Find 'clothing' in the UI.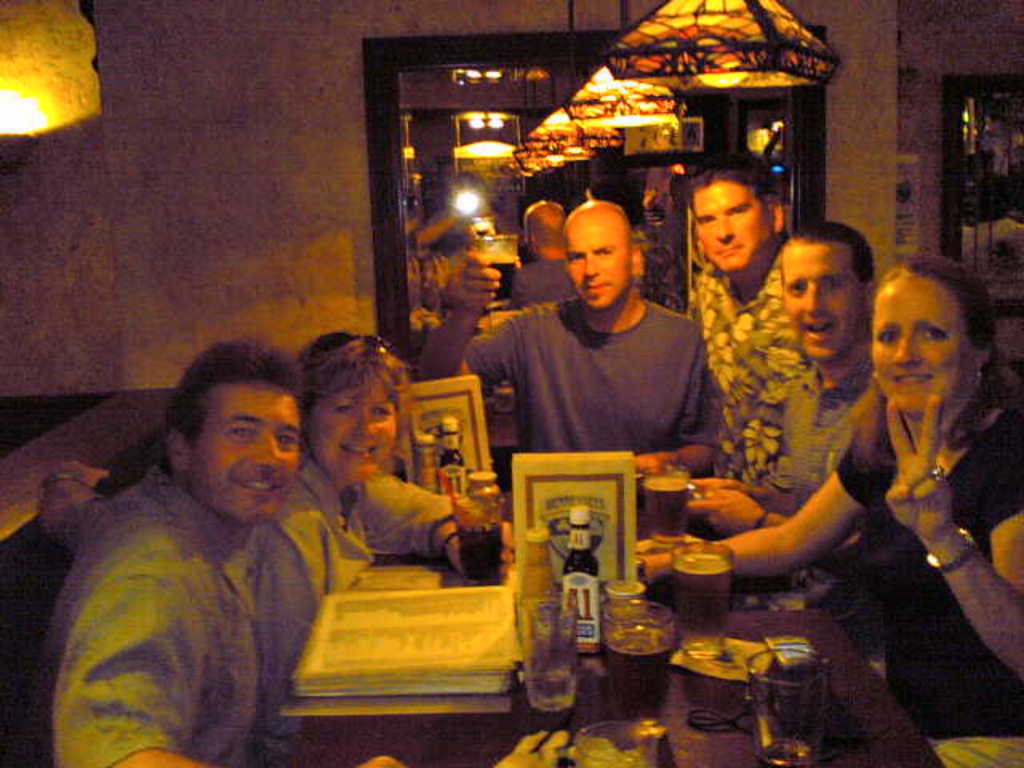
UI element at Rect(779, 333, 864, 491).
